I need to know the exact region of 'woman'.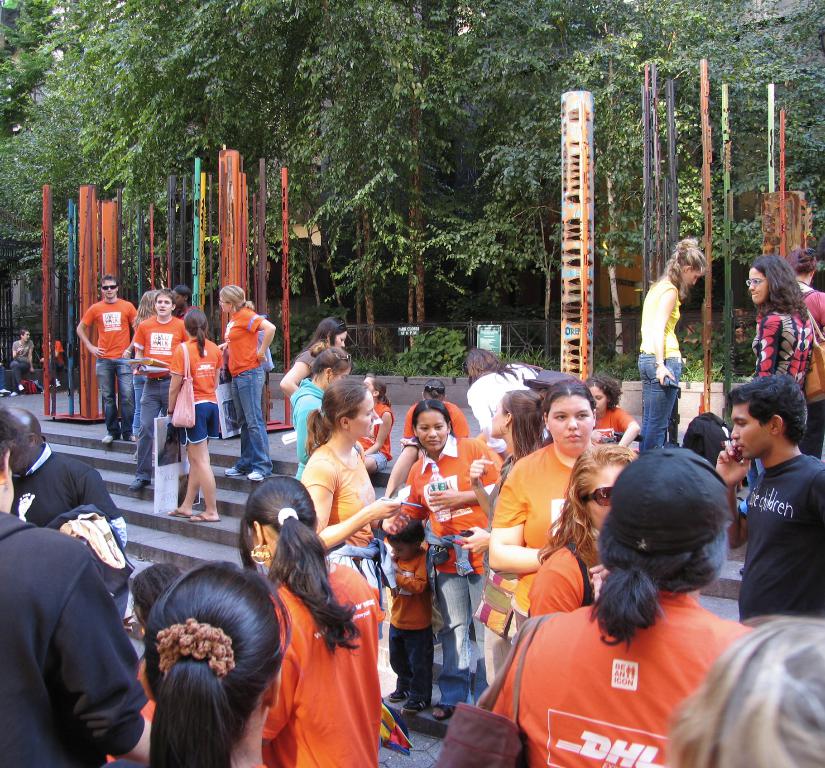
Region: (left=168, top=305, right=225, bottom=519).
